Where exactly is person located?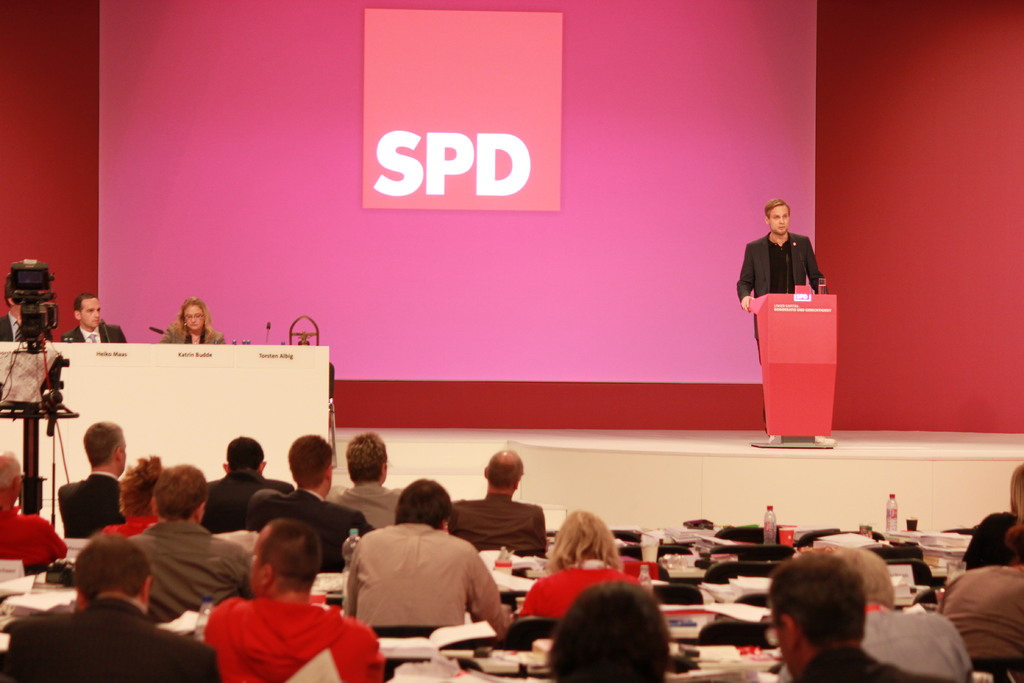
Its bounding box is <bbox>748, 199, 823, 322</bbox>.
